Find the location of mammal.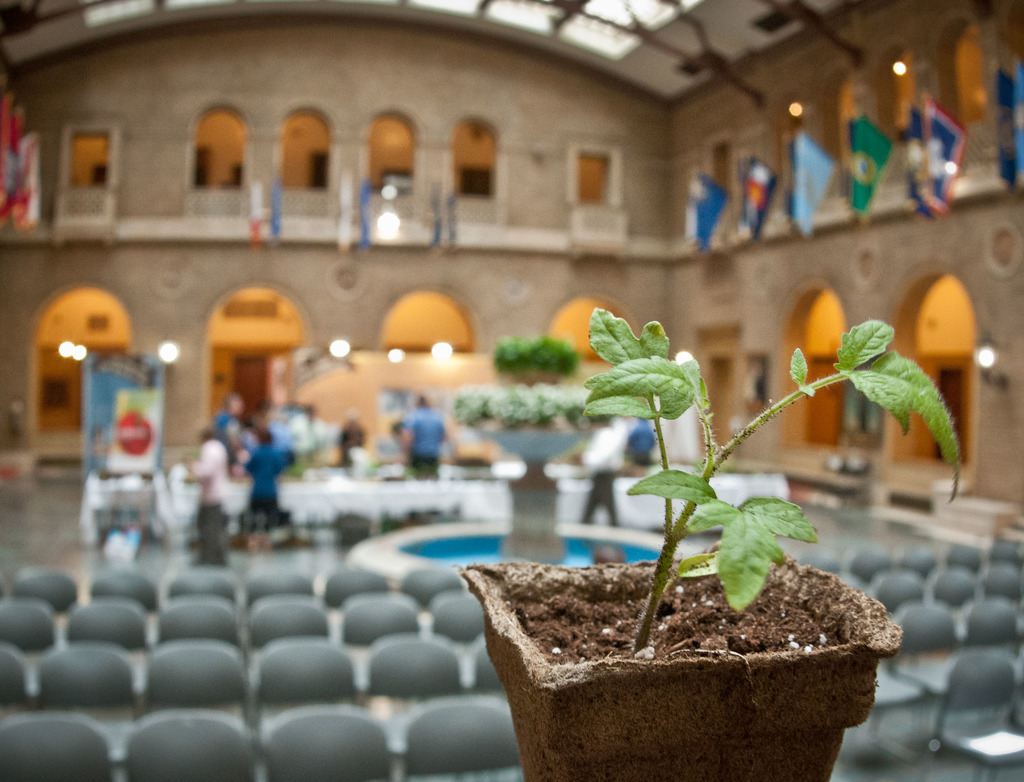
Location: l=243, t=425, r=300, b=526.
